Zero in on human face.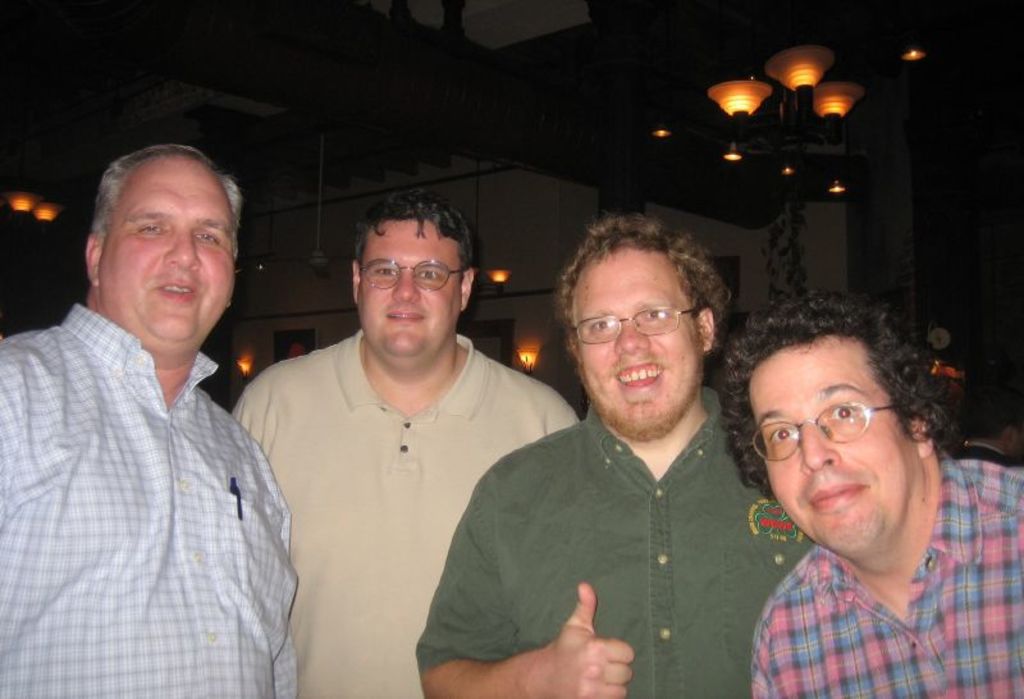
Zeroed in: <region>746, 329, 905, 548</region>.
